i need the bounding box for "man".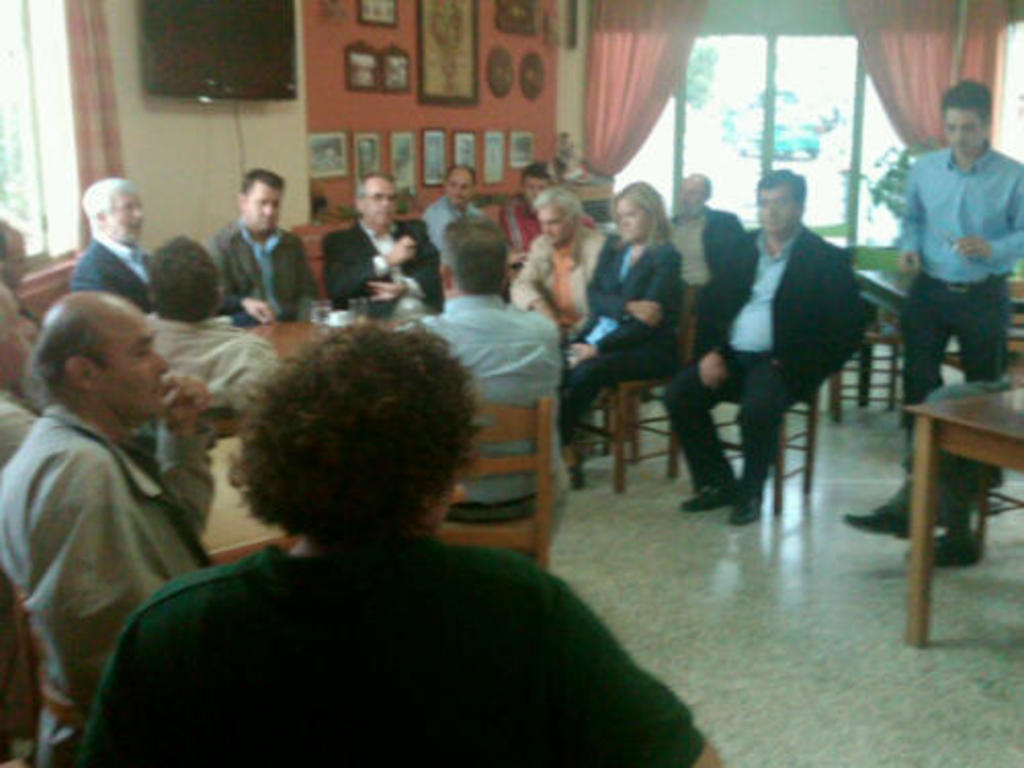
Here it is: {"left": 412, "top": 205, "right": 561, "bottom": 555}.
